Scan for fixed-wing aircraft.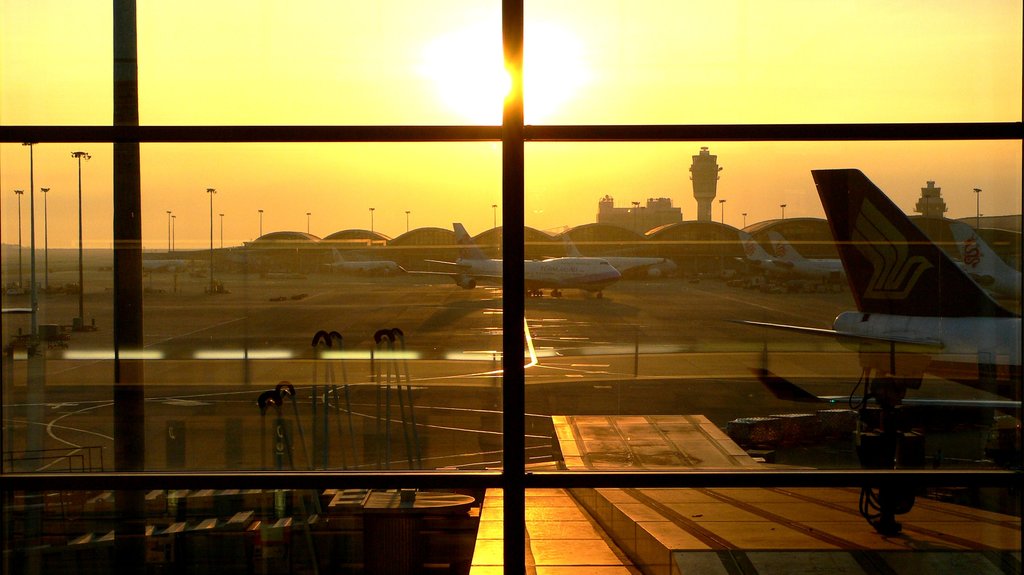
Scan result: [left=735, top=166, right=1023, bottom=382].
